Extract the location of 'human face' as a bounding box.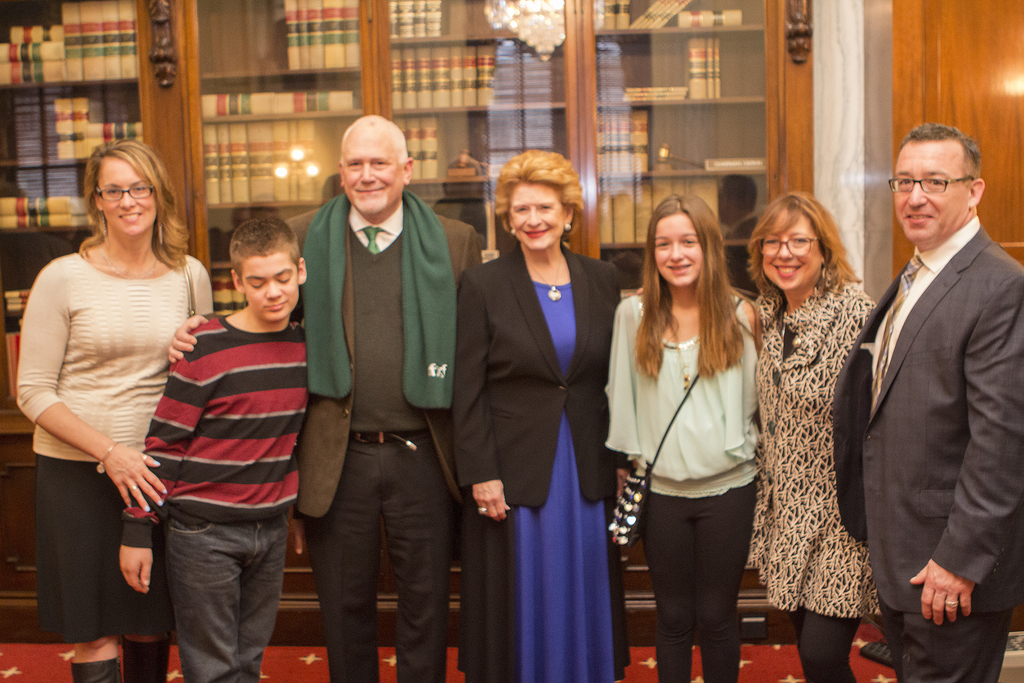
[left=341, top=133, right=404, bottom=216].
